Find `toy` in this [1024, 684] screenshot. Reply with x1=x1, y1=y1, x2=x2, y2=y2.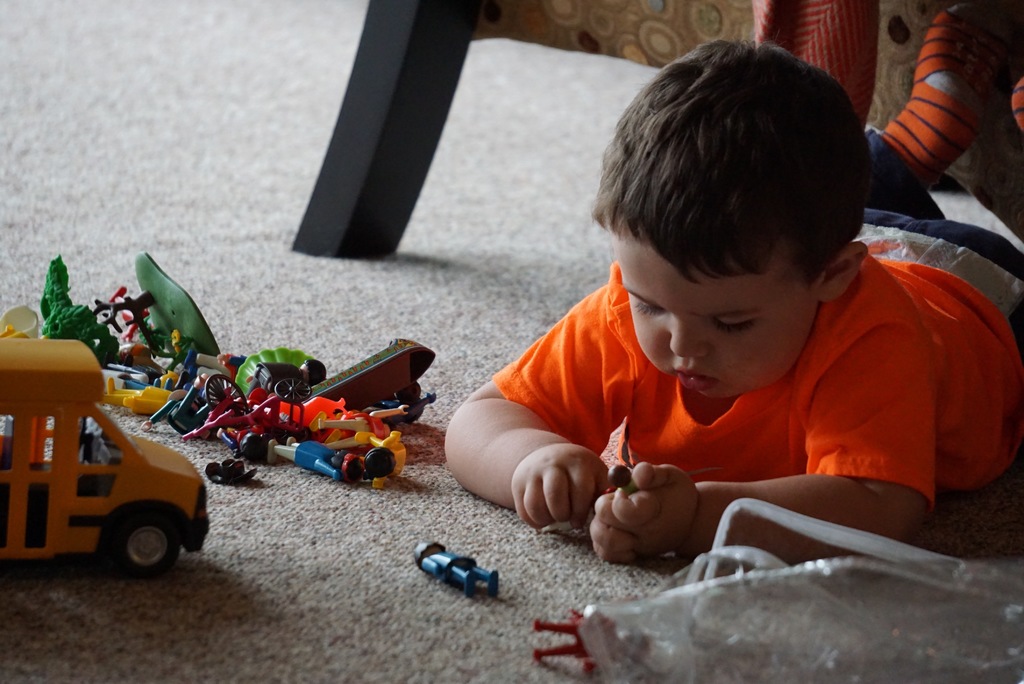
x1=0, y1=334, x2=207, y2=573.
